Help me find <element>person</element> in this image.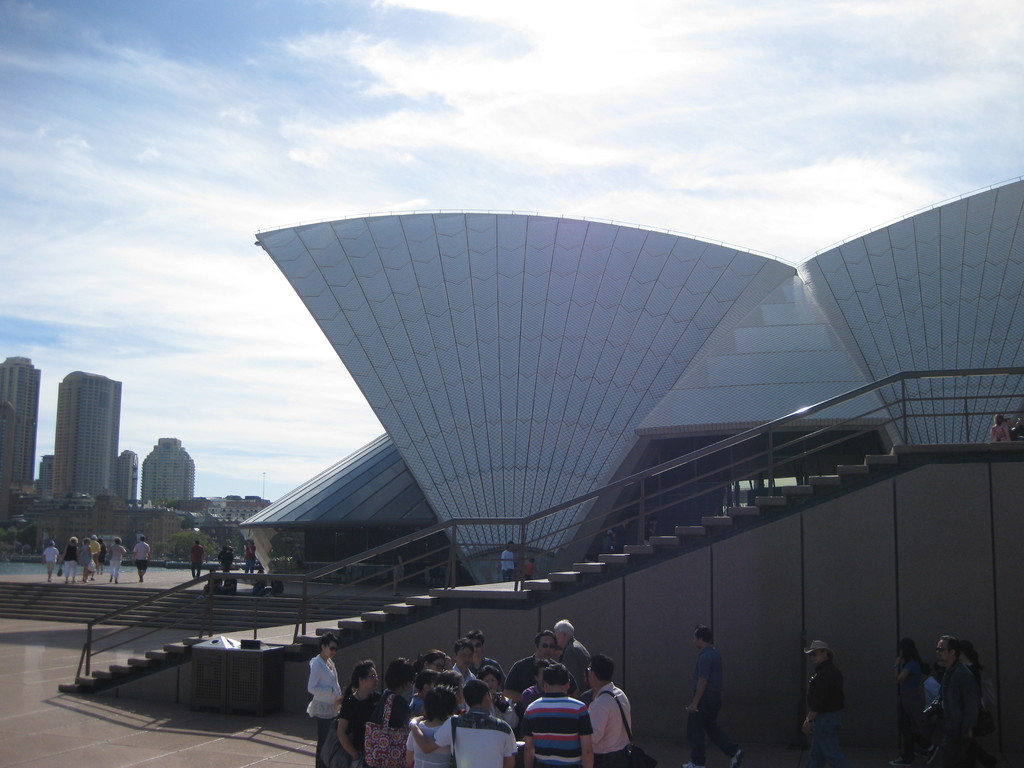
Found it: bbox=(499, 633, 584, 708).
